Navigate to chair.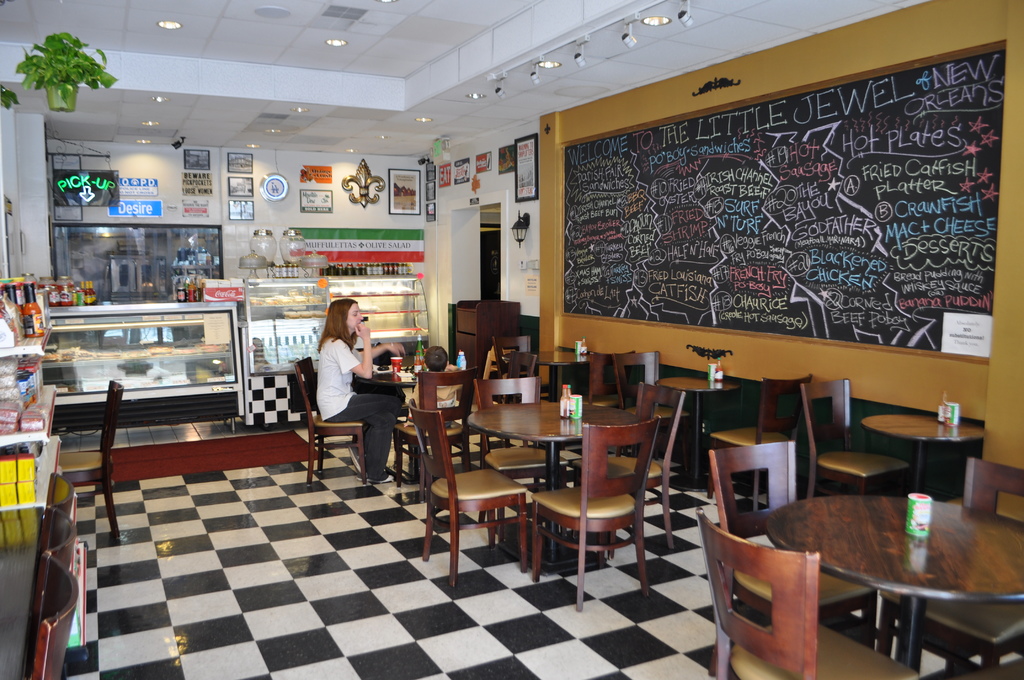
Navigation target: {"x1": 412, "y1": 371, "x2": 488, "y2": 480}.
